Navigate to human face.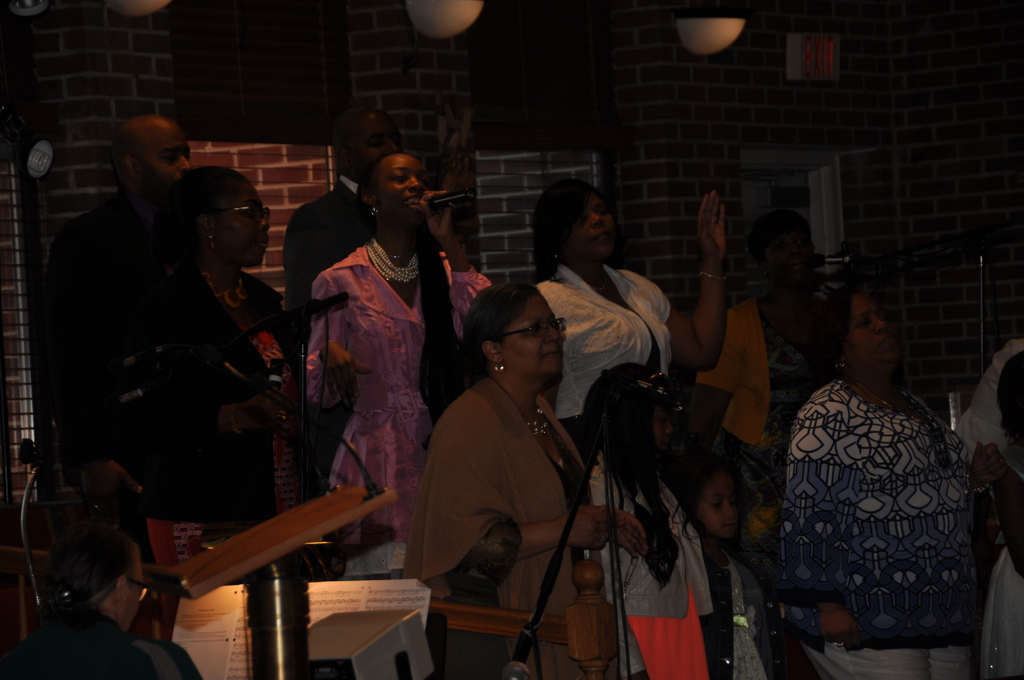
Navigation target: (648,397,675,454).
